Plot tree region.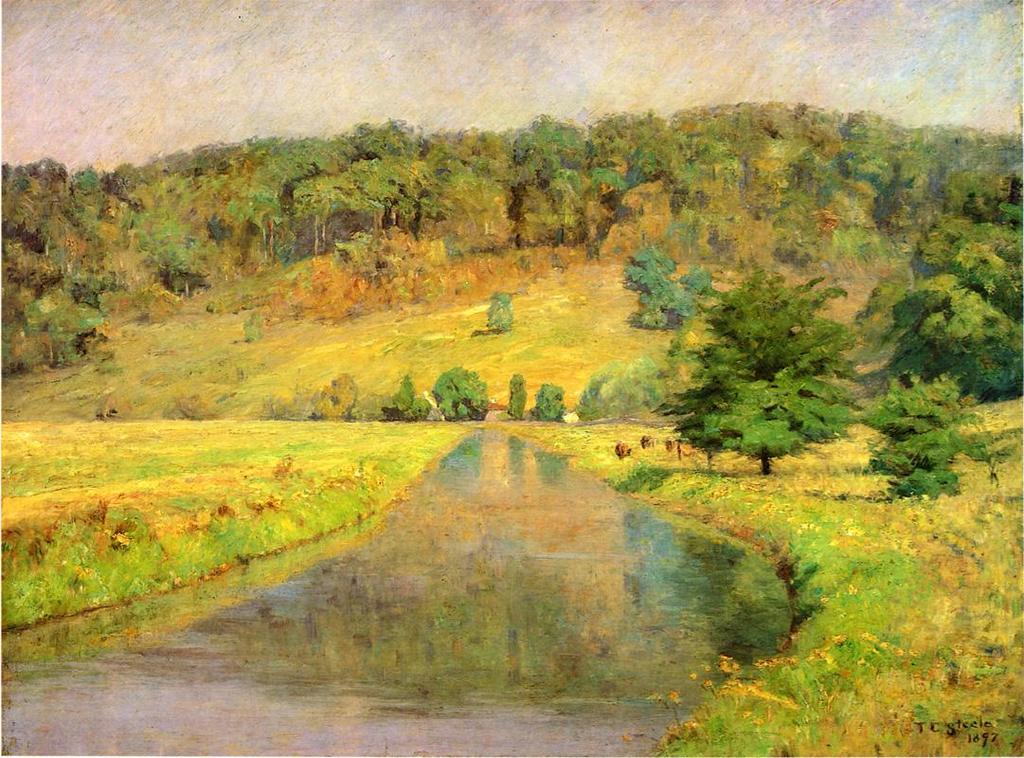
Plotted at <region>395, 373, 425, 414</region>.
